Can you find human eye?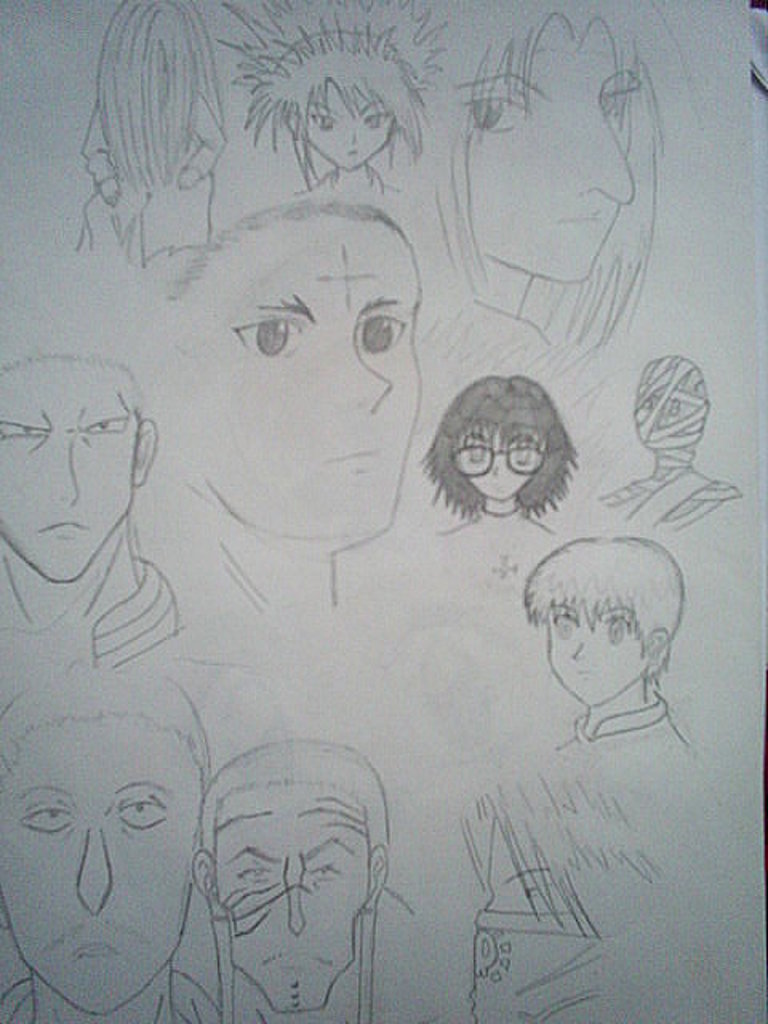
Yes, bounding box: box=[237, 866, 274, 893].
